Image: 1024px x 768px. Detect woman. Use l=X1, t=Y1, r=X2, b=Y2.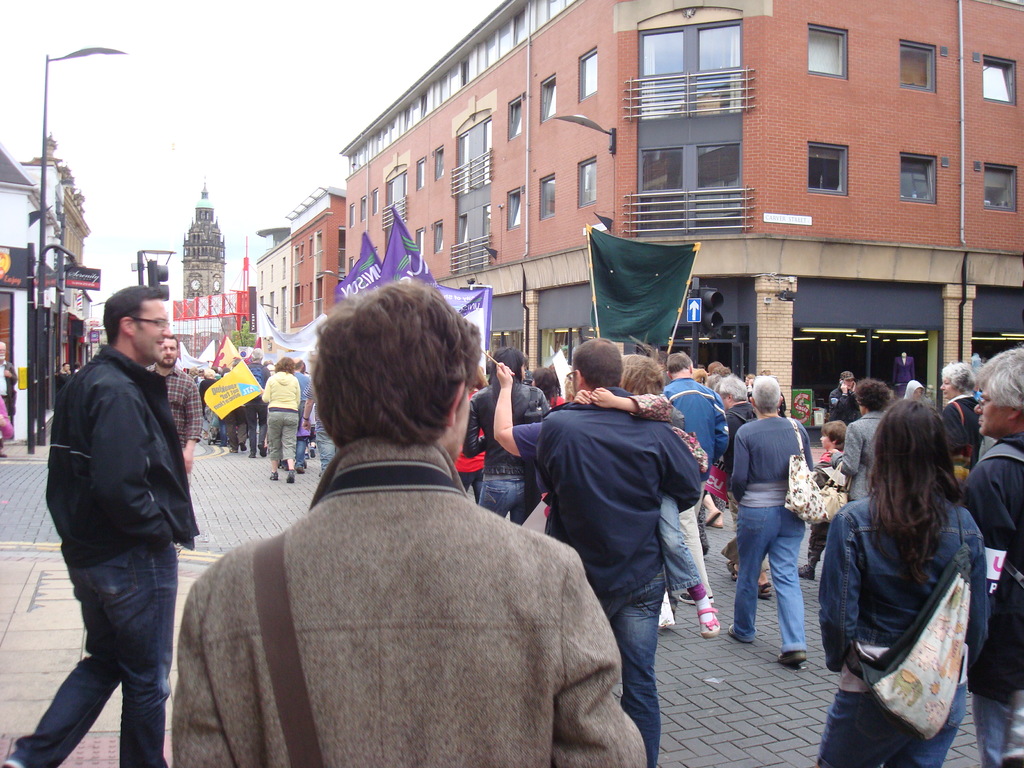
l=832, t=379, r=898, b=509.
